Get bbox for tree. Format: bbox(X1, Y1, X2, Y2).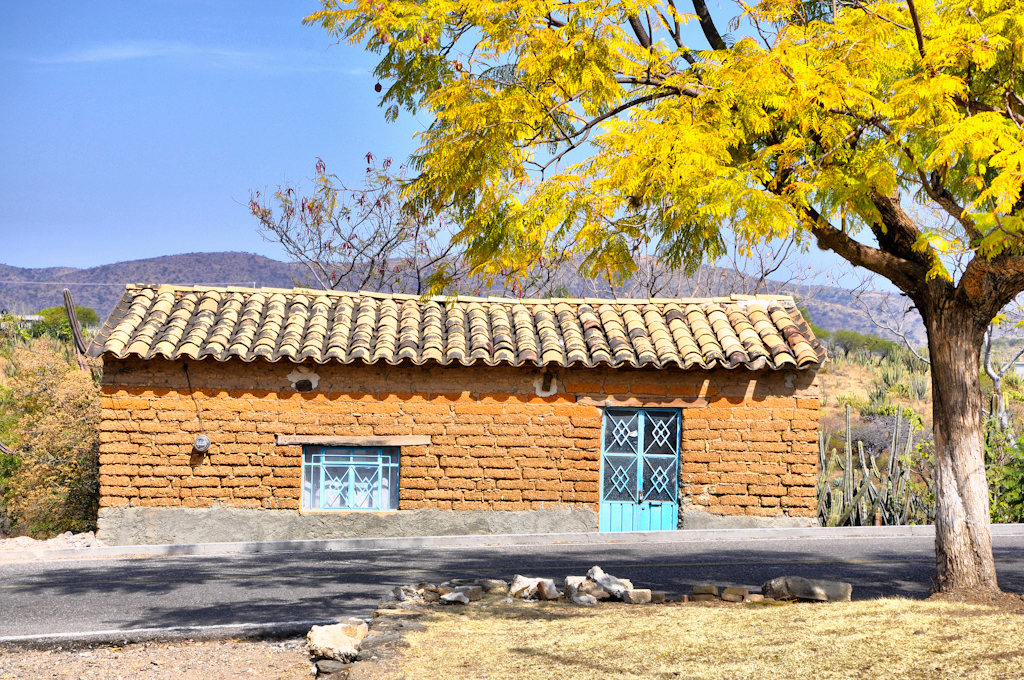
bbox(826, 213, 1023, 474).
